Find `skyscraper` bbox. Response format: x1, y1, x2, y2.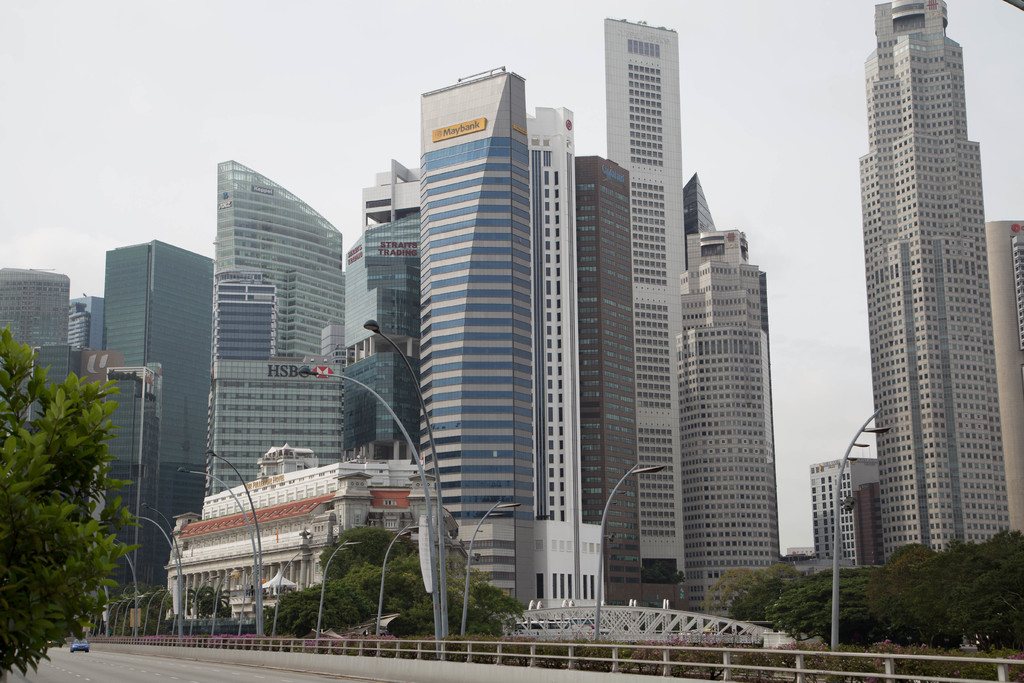
834, 0, 1012, 618.
